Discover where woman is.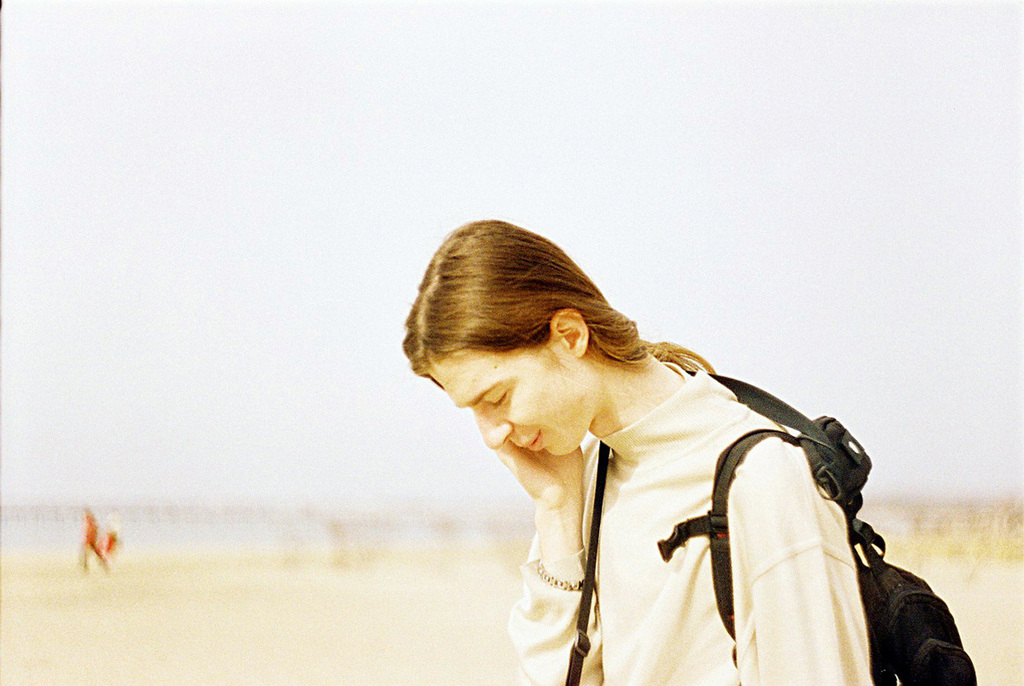
Discovered at [left=370, top=208, right=941, bottom=685].
